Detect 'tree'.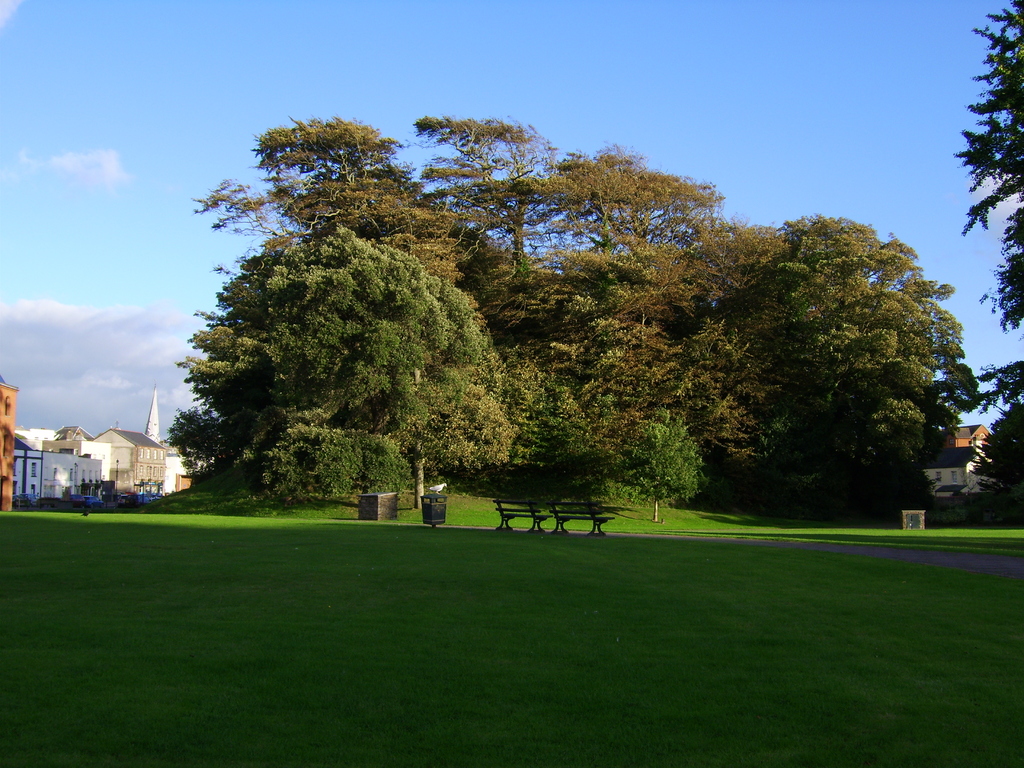
Detected at [x1=970, y1=399, x2=1023, y2=500].
